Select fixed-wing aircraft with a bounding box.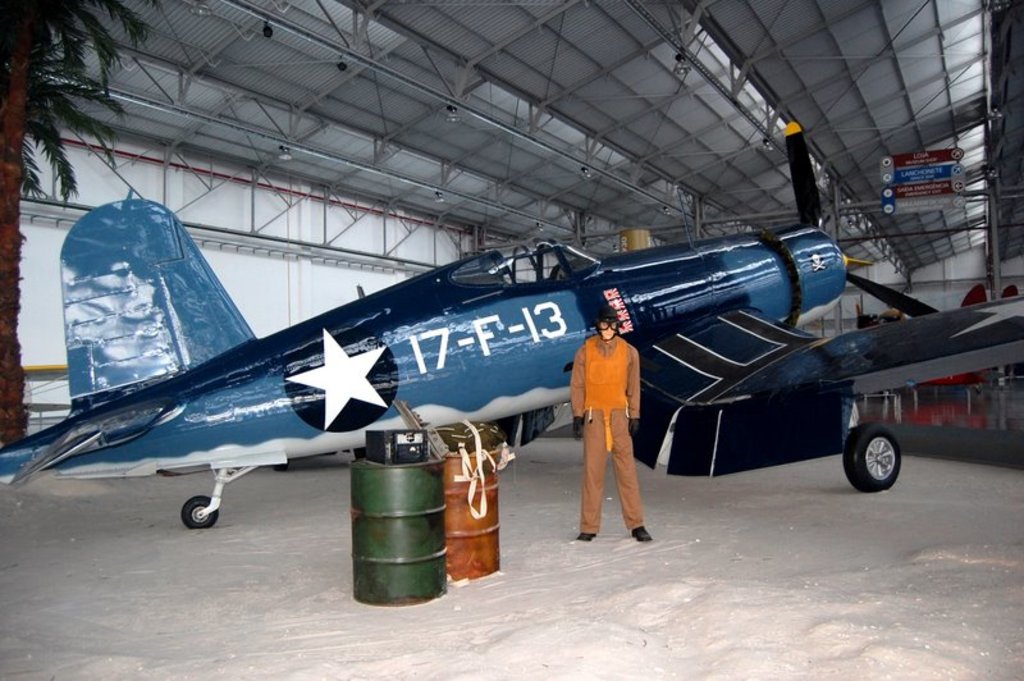
rect(0, 119, 1023, 526).
